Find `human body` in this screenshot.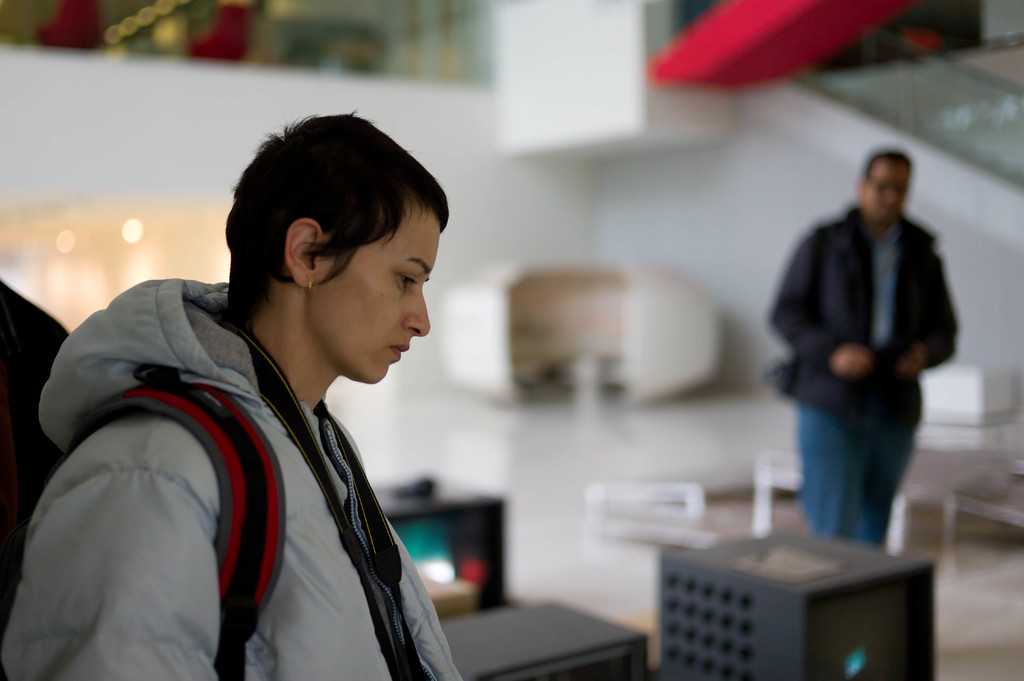
The bounding box for `human body` is [left=17, top=108, right=454, bottom=680].
